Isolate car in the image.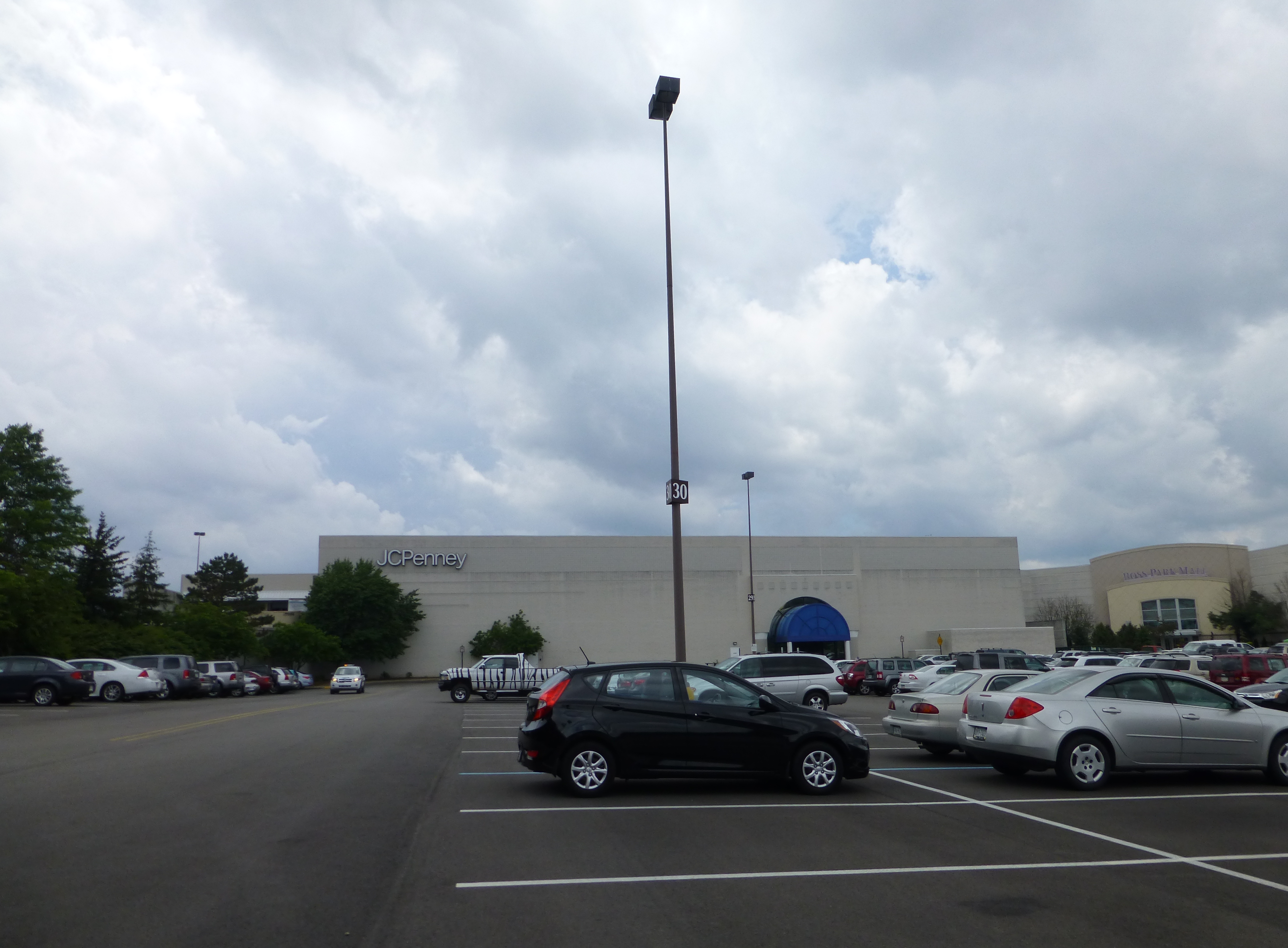
Isolated region: {"left": 18, "top": 199, "right": 51, "bottom": 214}.
